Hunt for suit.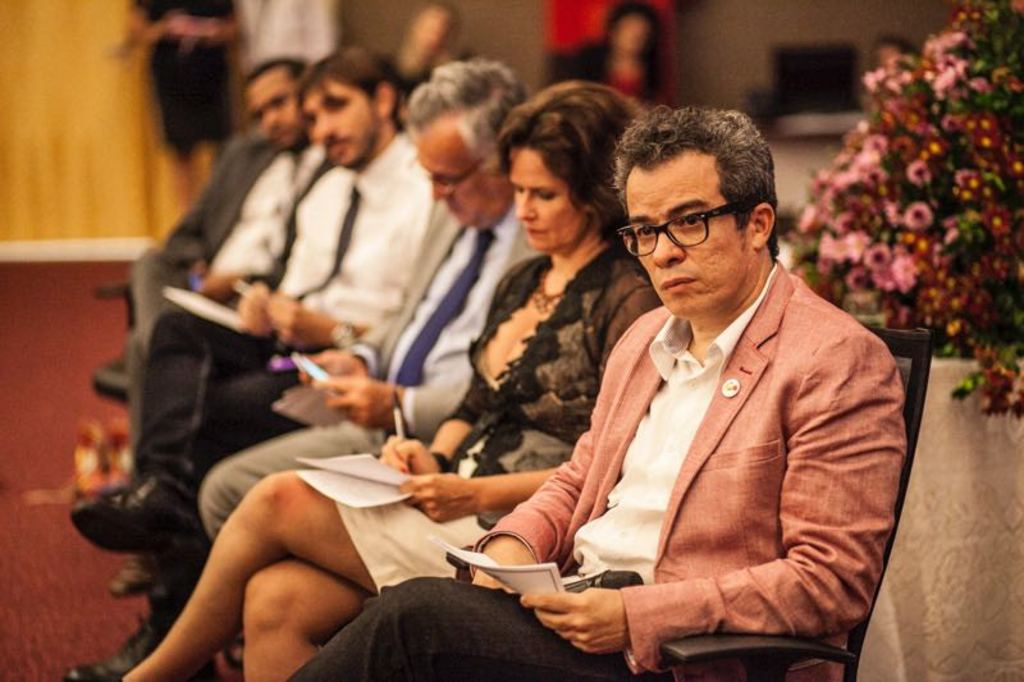
Hunted down at bbox(283, 256, 906, 681).
